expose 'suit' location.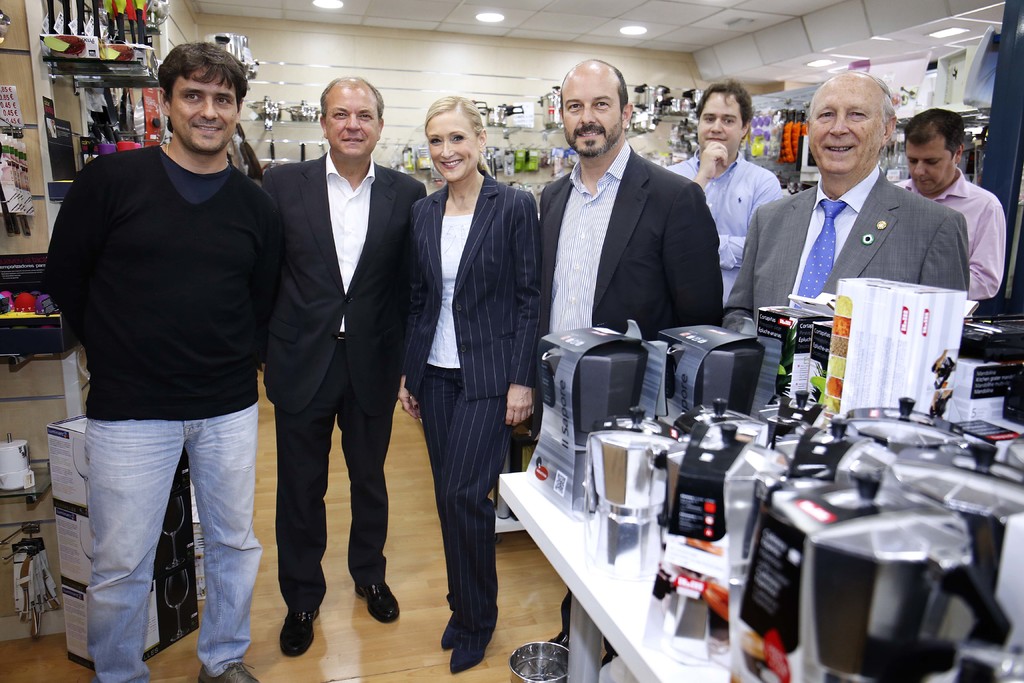
Exposed at left=535, top=139, right=728, bottom=636.
